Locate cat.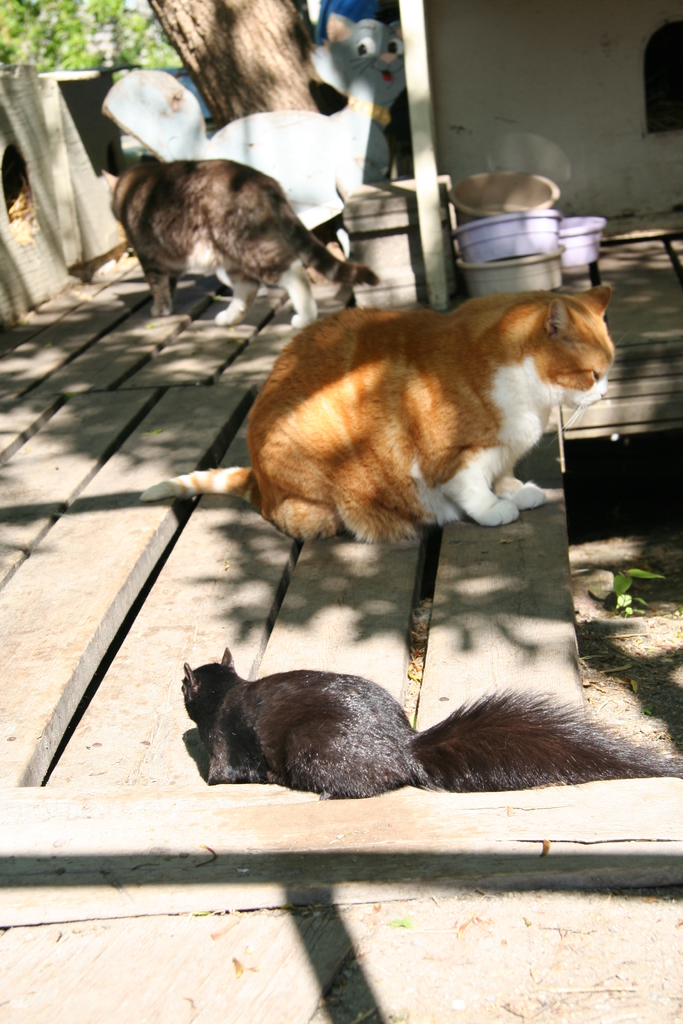
Bounding box: 99, 156, 381, 331.
